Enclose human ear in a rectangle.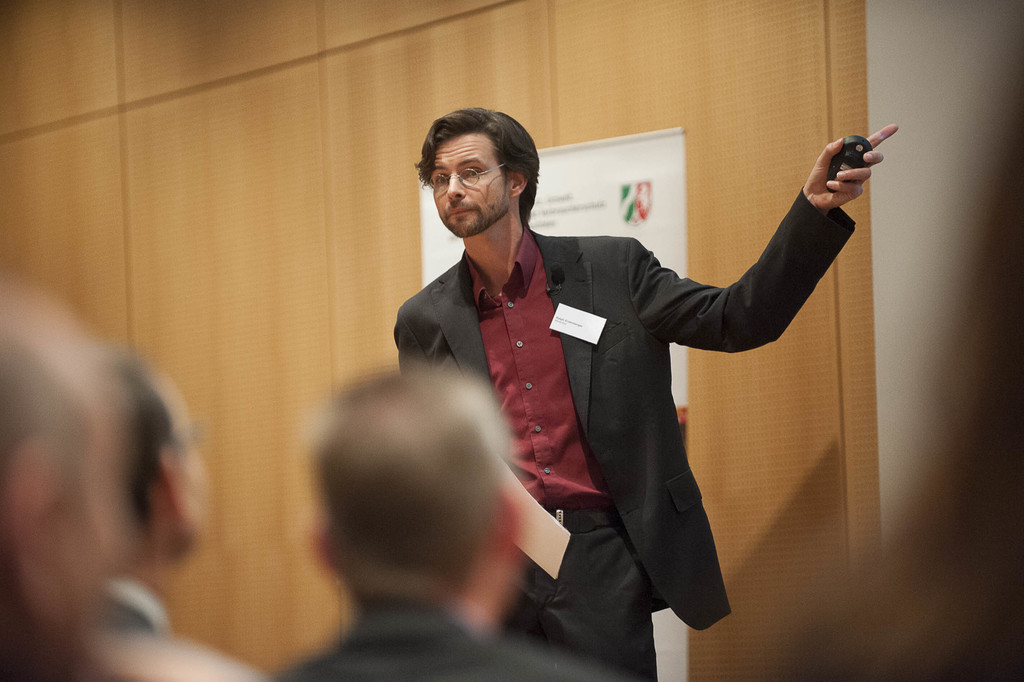
detection(310, 530, 339, 575).
